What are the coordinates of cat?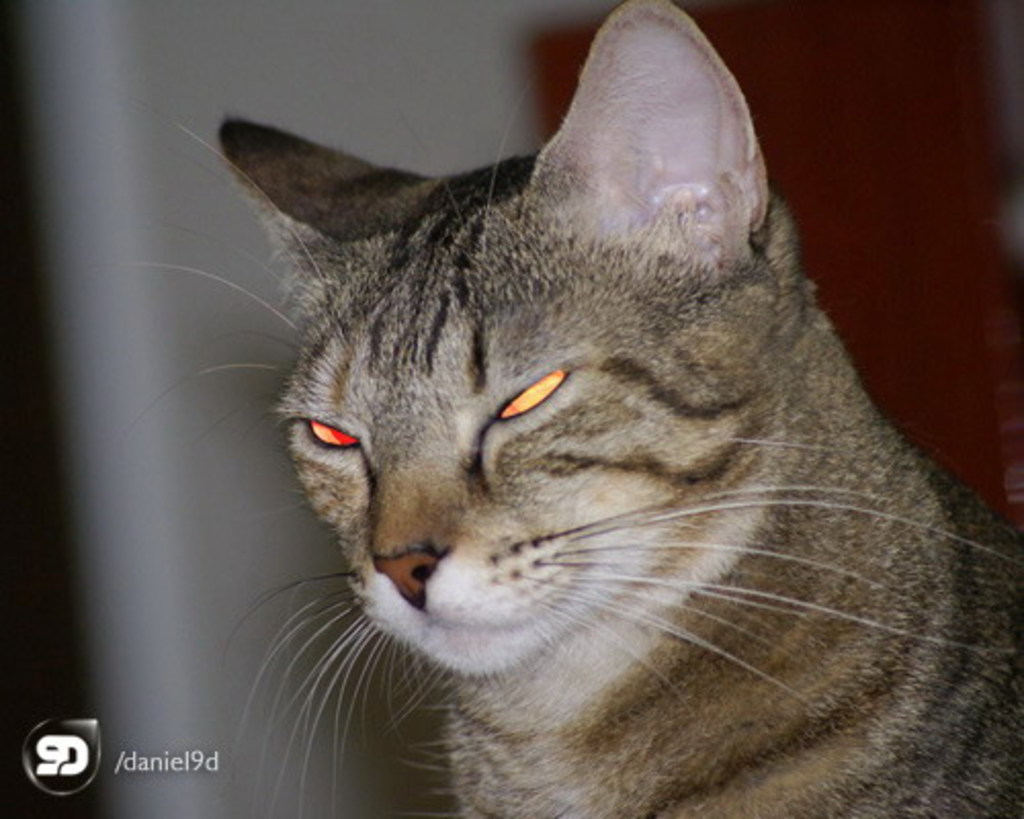
137,0,1022,817.
